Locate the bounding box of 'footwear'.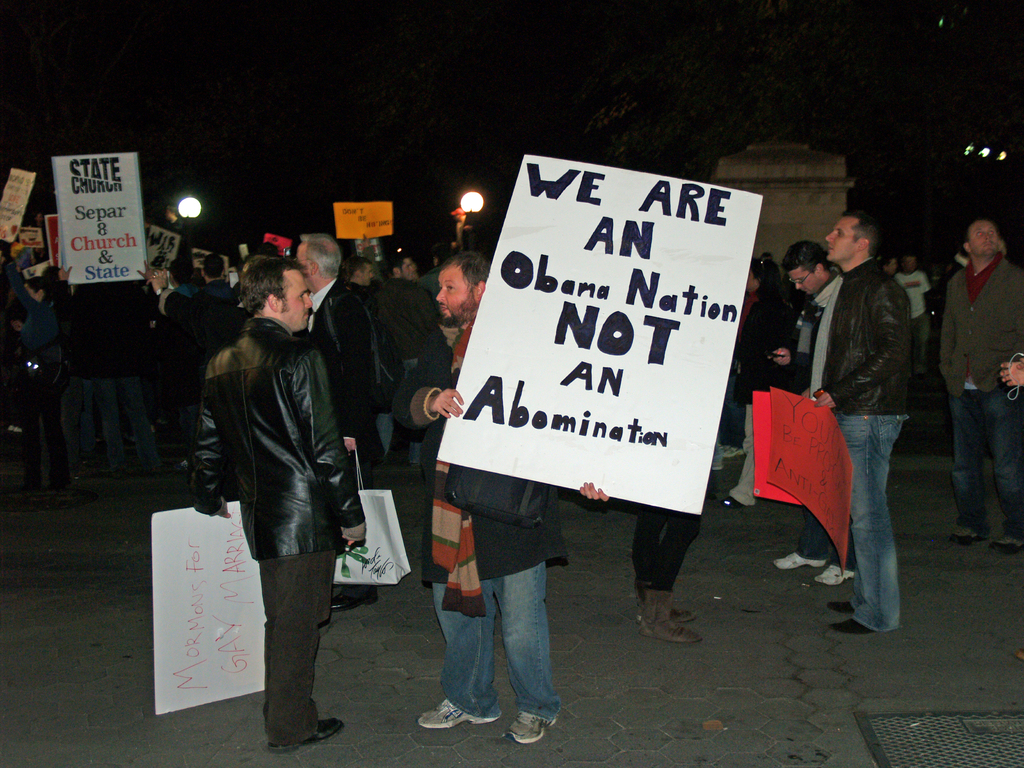
Bounding box: crop(825, 599, 854, 614).
